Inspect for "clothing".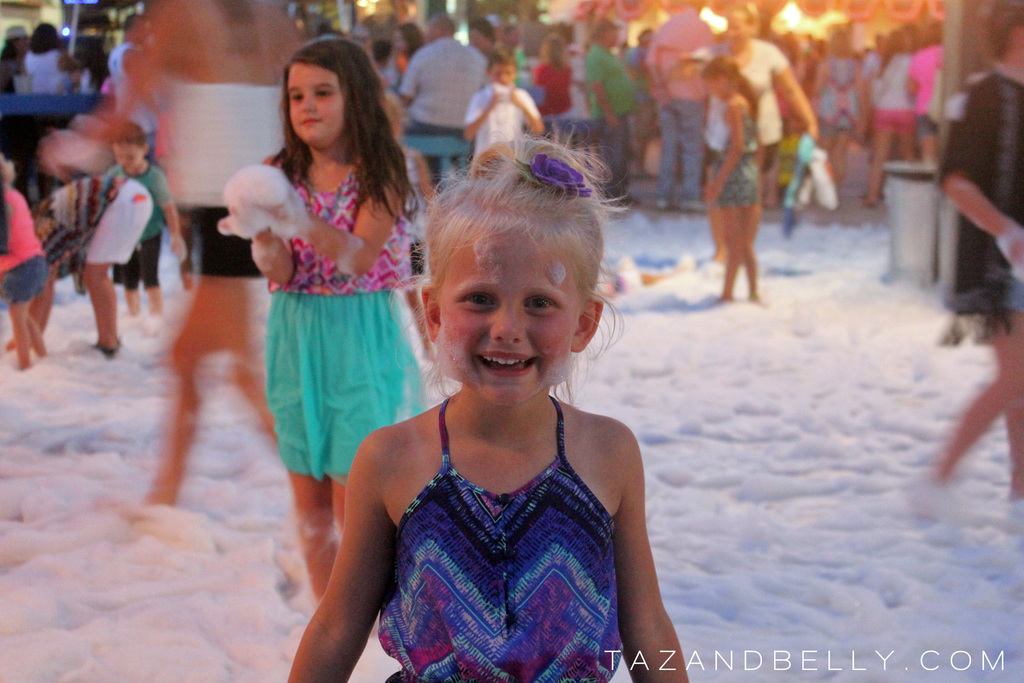
Inspection: detection(872, 53, 924, 142).
